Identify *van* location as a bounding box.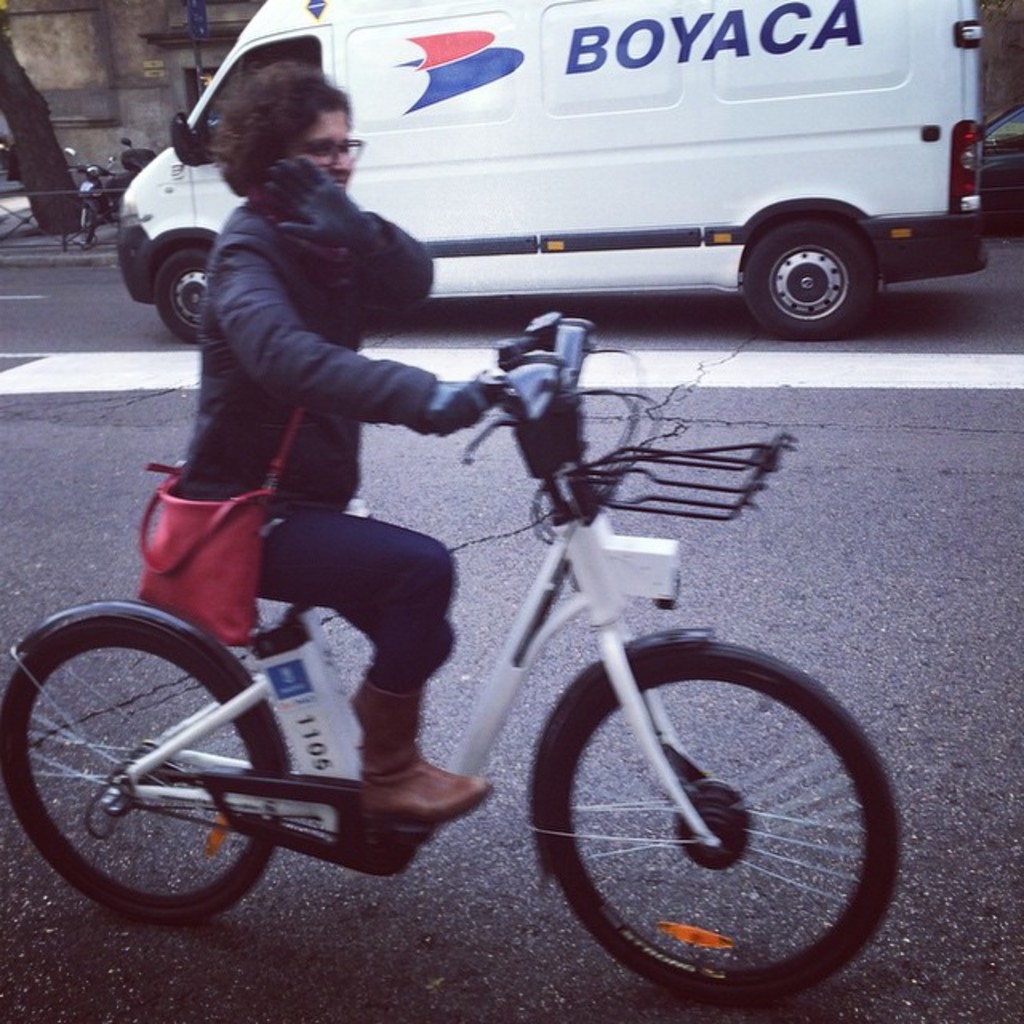
rect(109, 0, 995, 344).
